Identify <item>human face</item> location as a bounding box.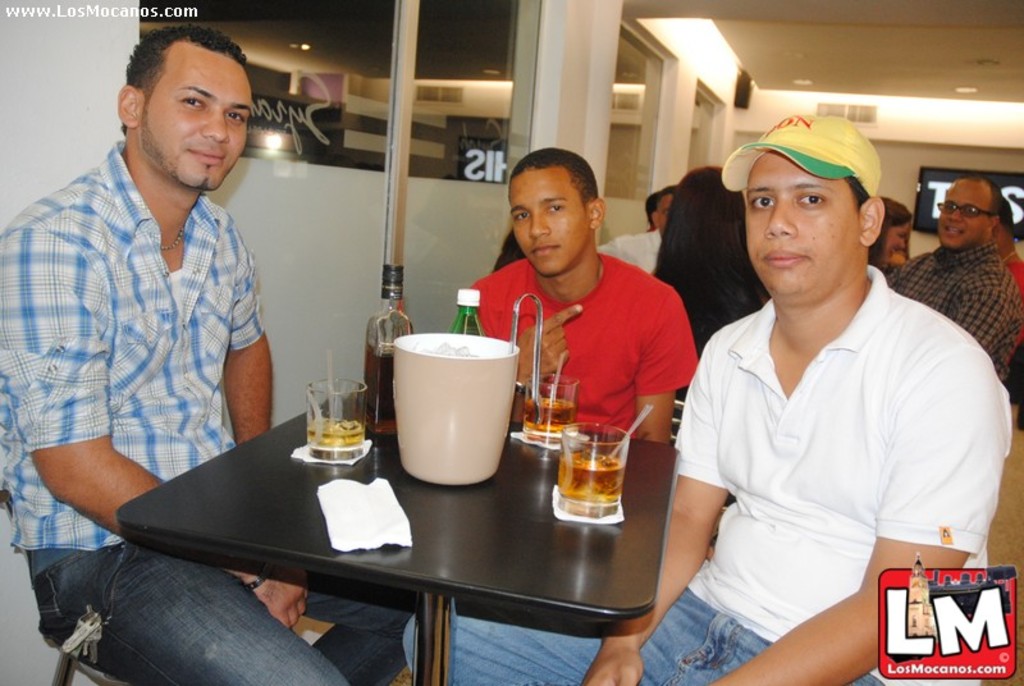
x1=132, y1=51, x2=253, y2=192.
